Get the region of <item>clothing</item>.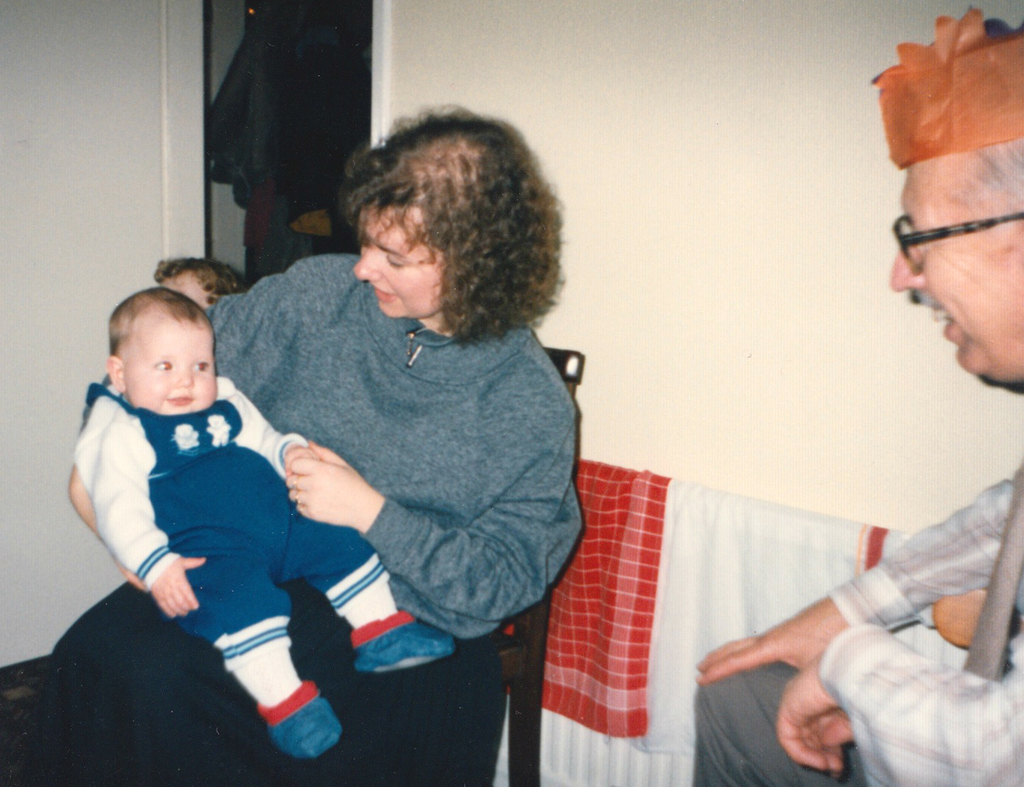
[71, 377, 425, 684].
